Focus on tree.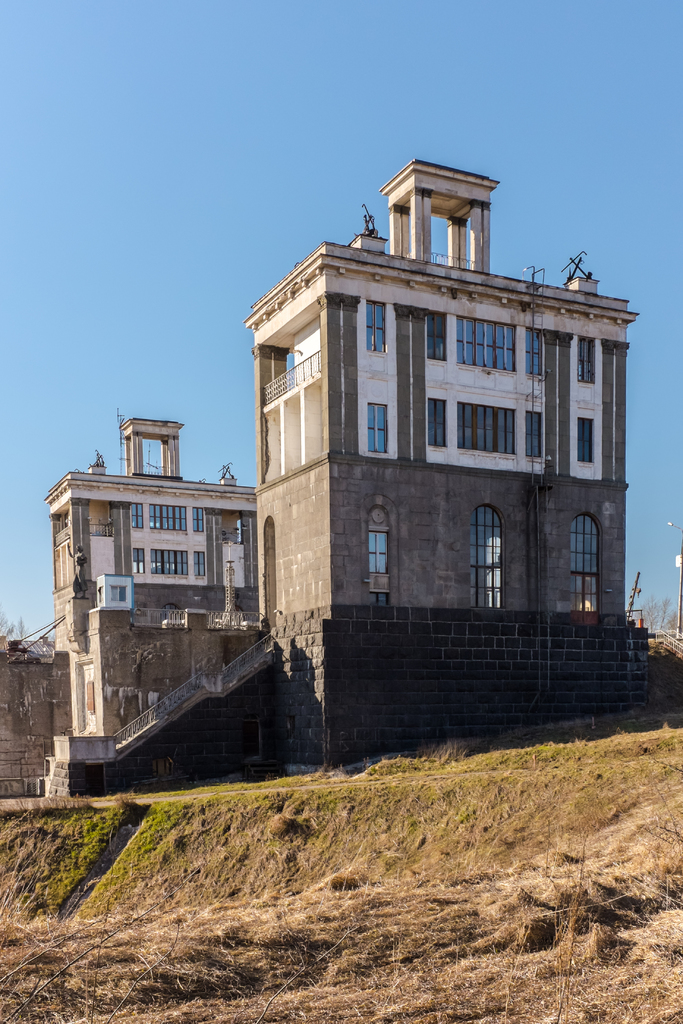
Focused at rect(639, 590, 682, 628).
